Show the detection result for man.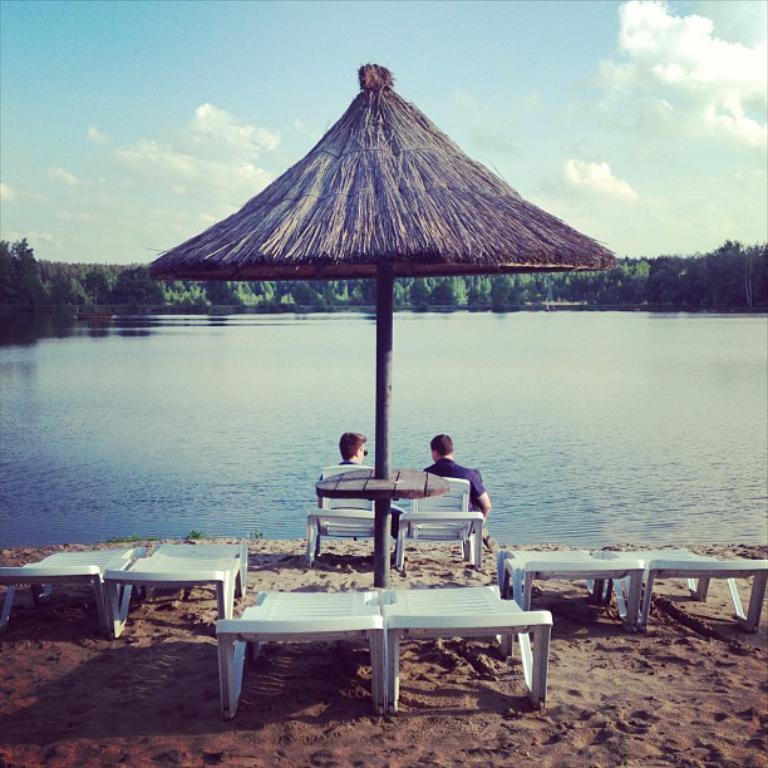
select_region(424, 432, 491, 516).
